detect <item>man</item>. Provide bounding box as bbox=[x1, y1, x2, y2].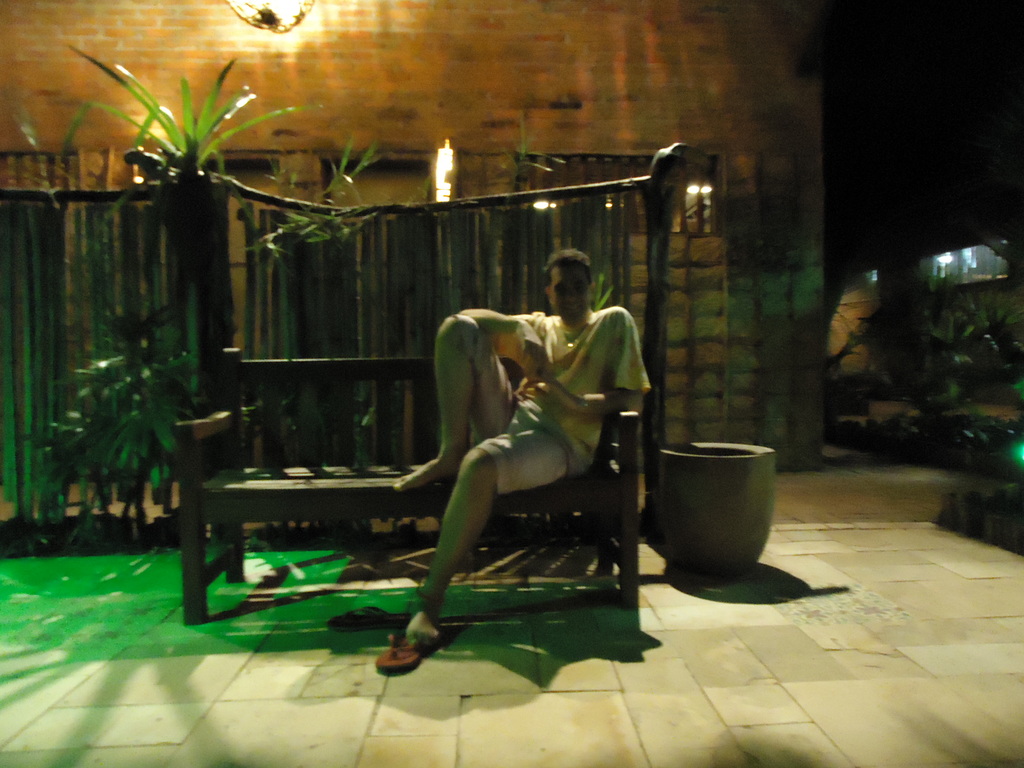
bbox=[406, 237, 641, 662].
